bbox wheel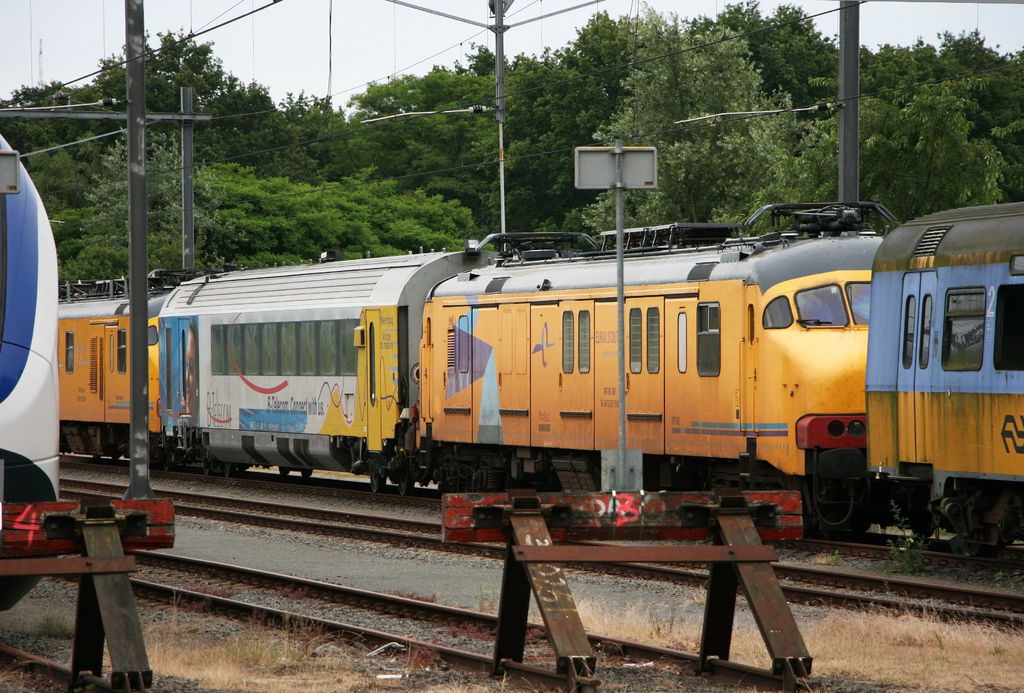
rect(201, 459, 210, 479)
